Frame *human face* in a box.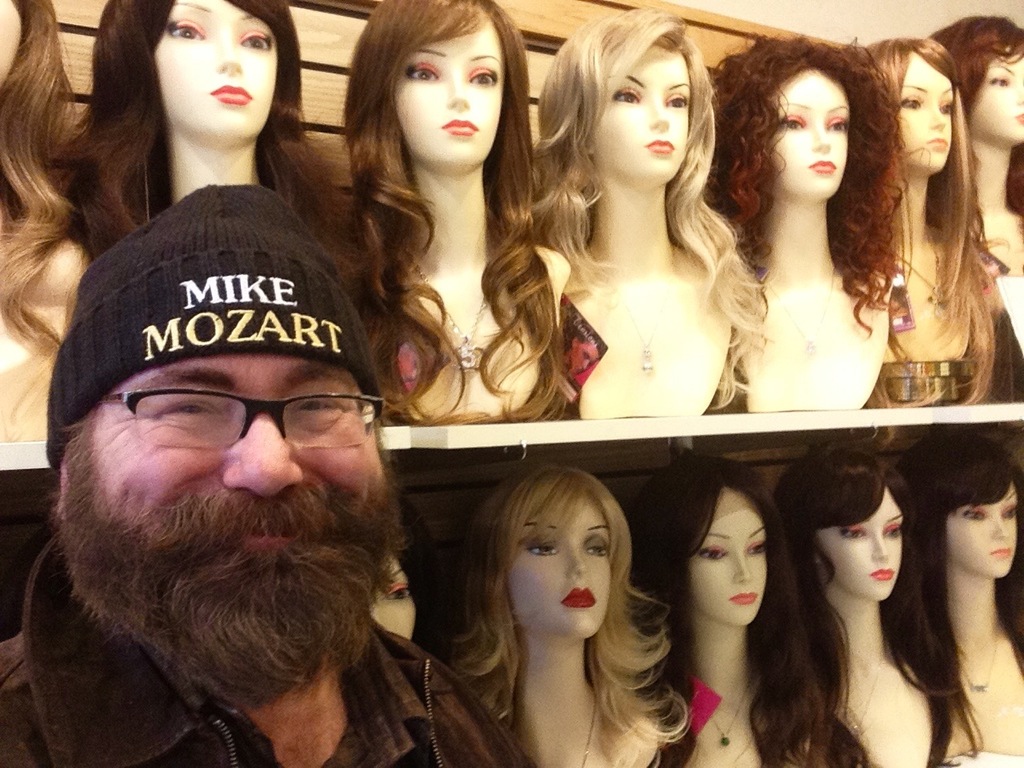
[688,487,768,626].
